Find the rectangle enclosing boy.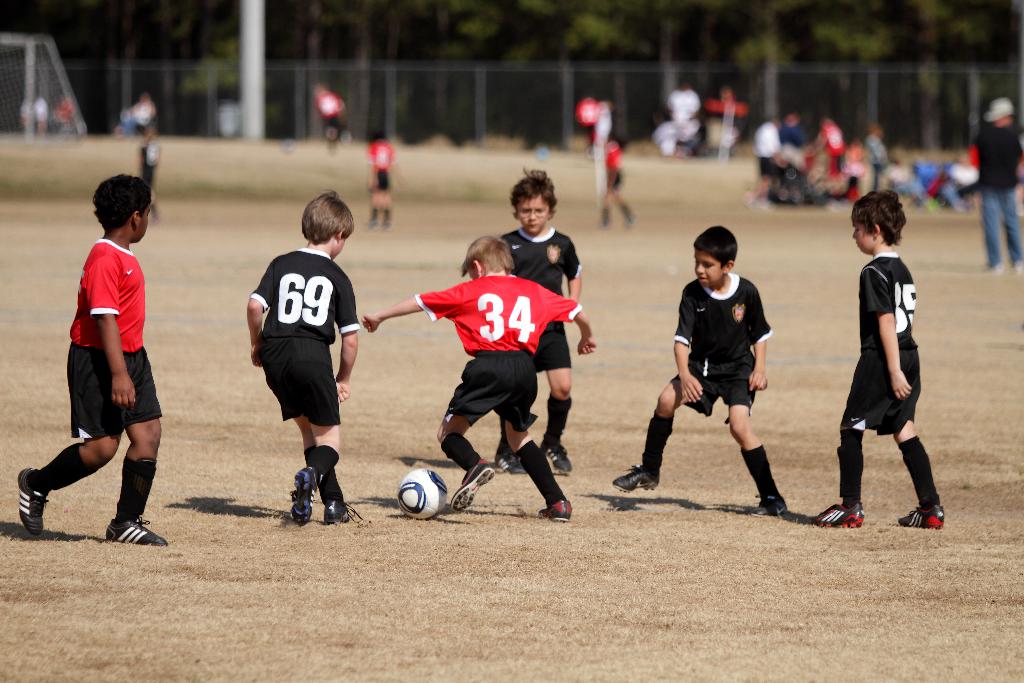
(left=359, top=236, right=595, bottom=522).
